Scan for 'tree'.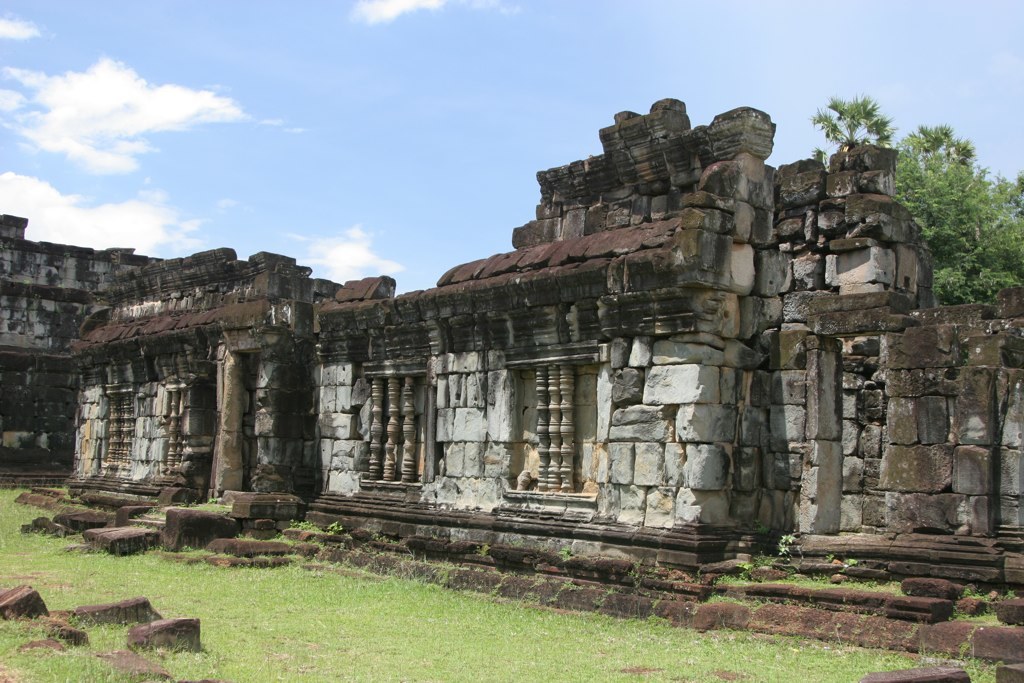
Scan result: box=[917, 120, 965, 171].
